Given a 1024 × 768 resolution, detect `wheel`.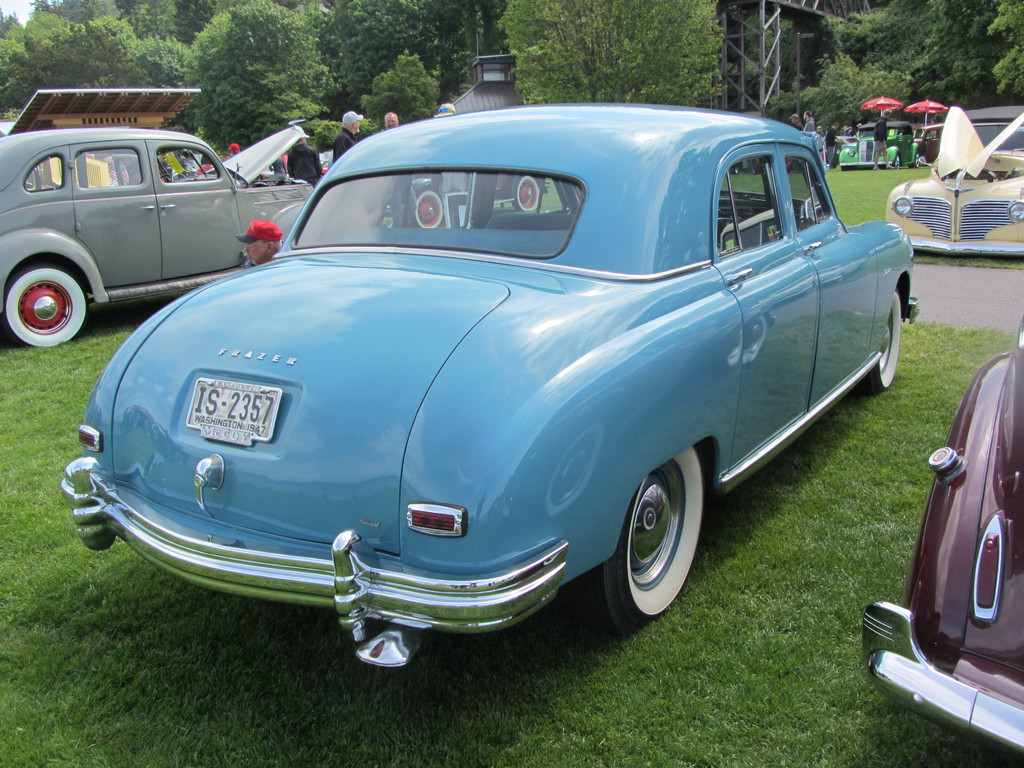
[left=513, top=173, right=537, bottom=212].
